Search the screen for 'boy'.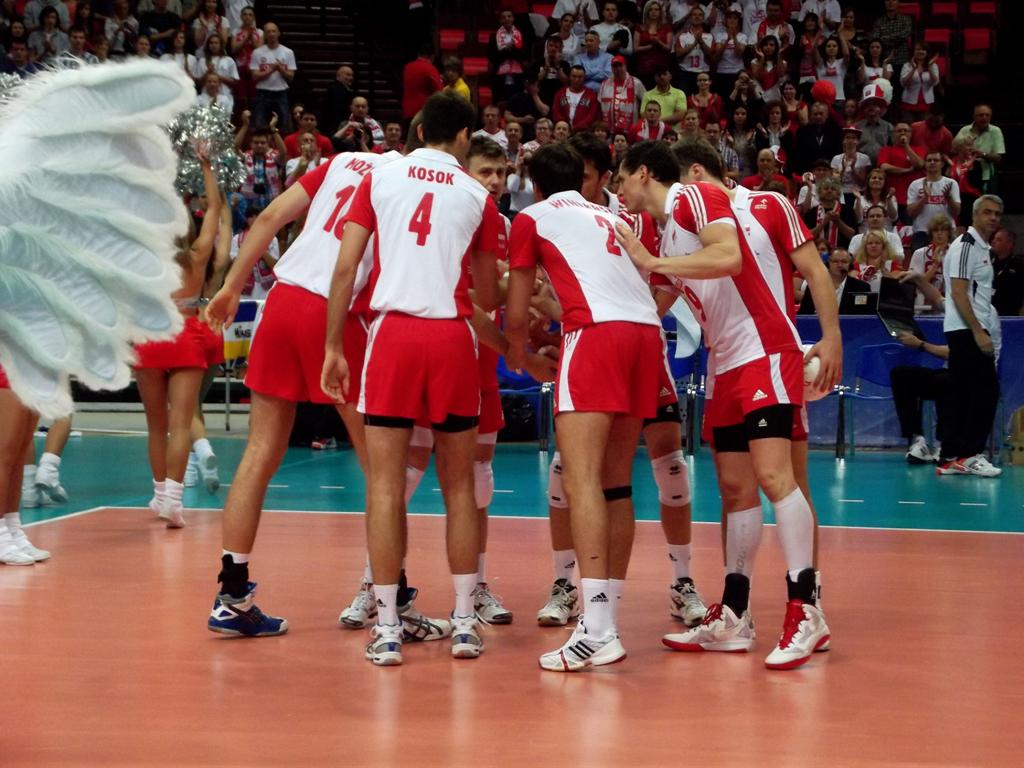
Found at (610,141,833,671).
